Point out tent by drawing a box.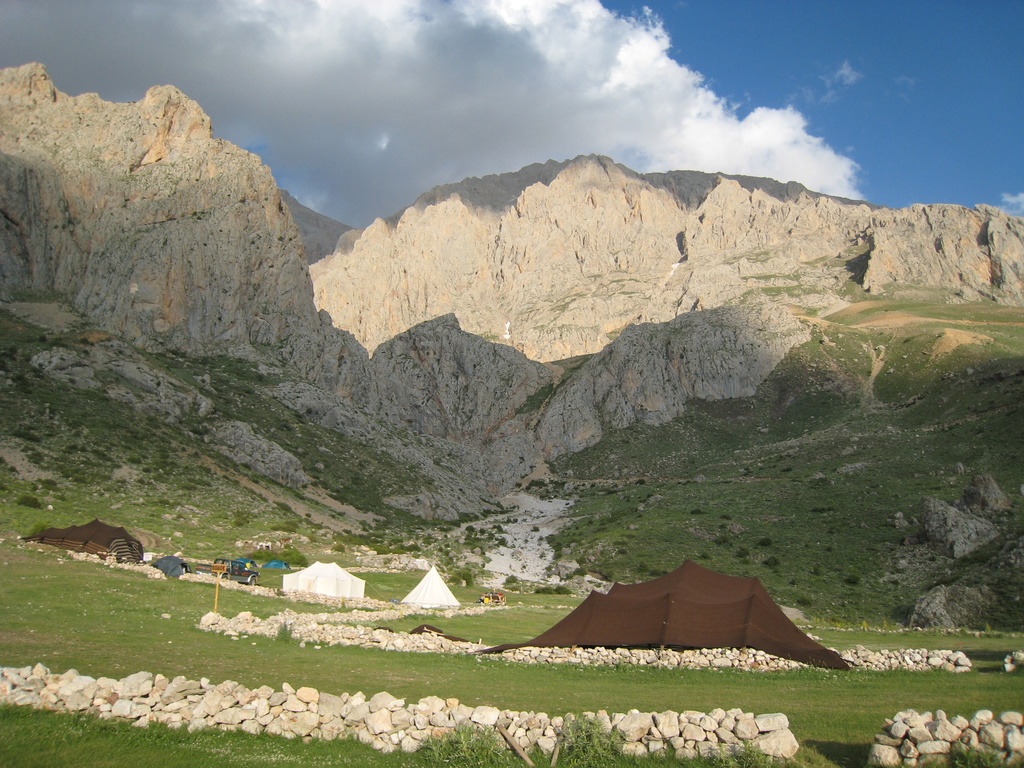
bbox(280, 560, 367, 601).
